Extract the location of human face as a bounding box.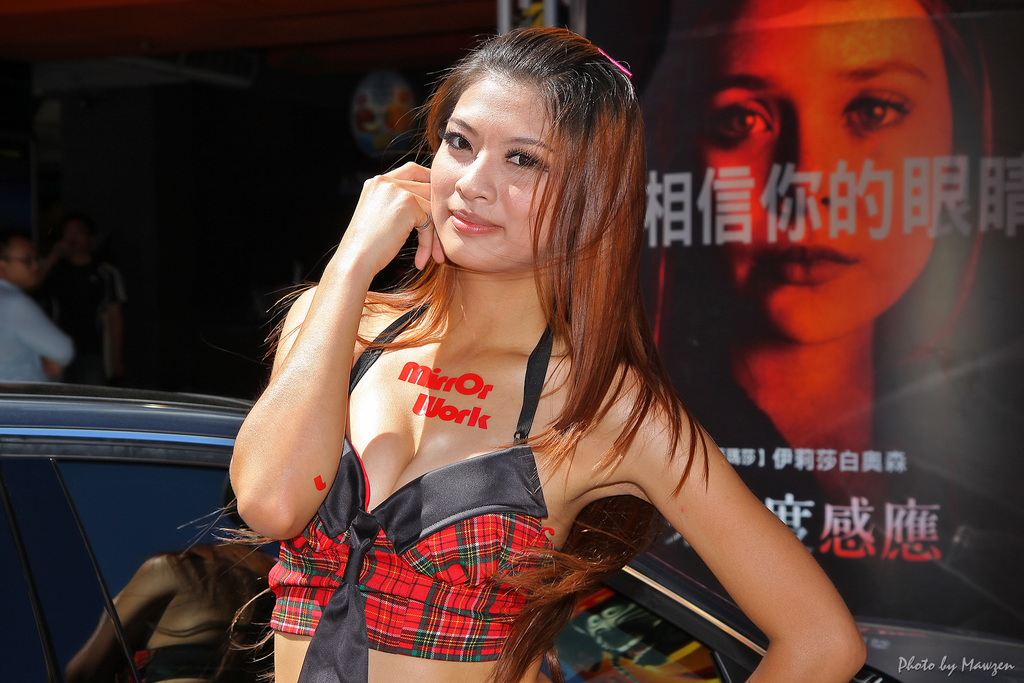
select_region(431, 75, 562, 272).
